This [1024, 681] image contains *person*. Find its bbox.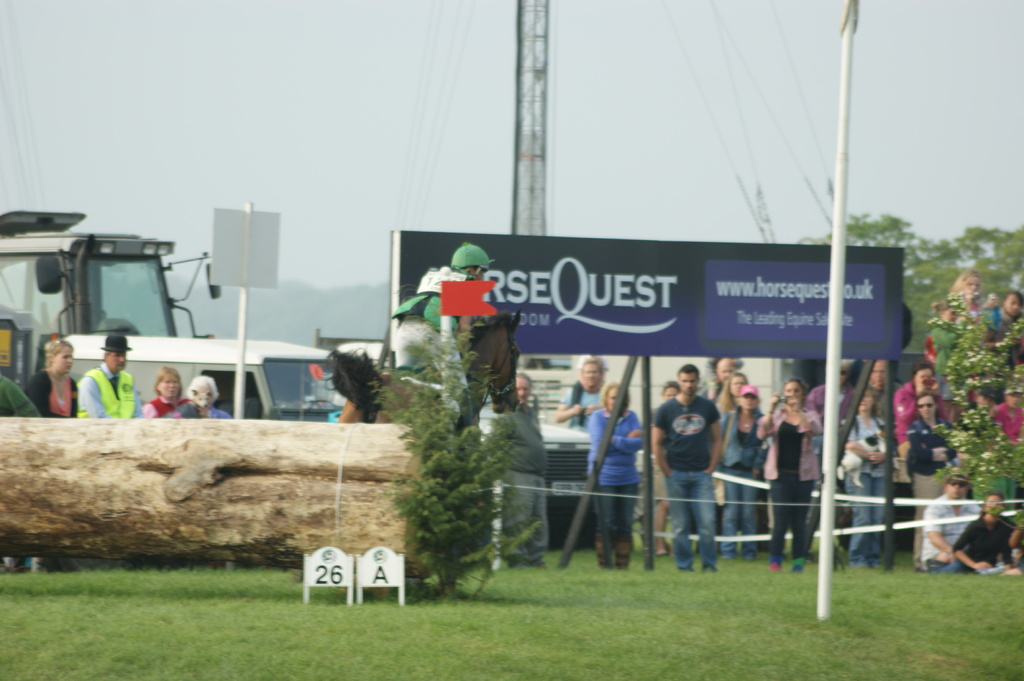
box(867, 358, 898, 424).
